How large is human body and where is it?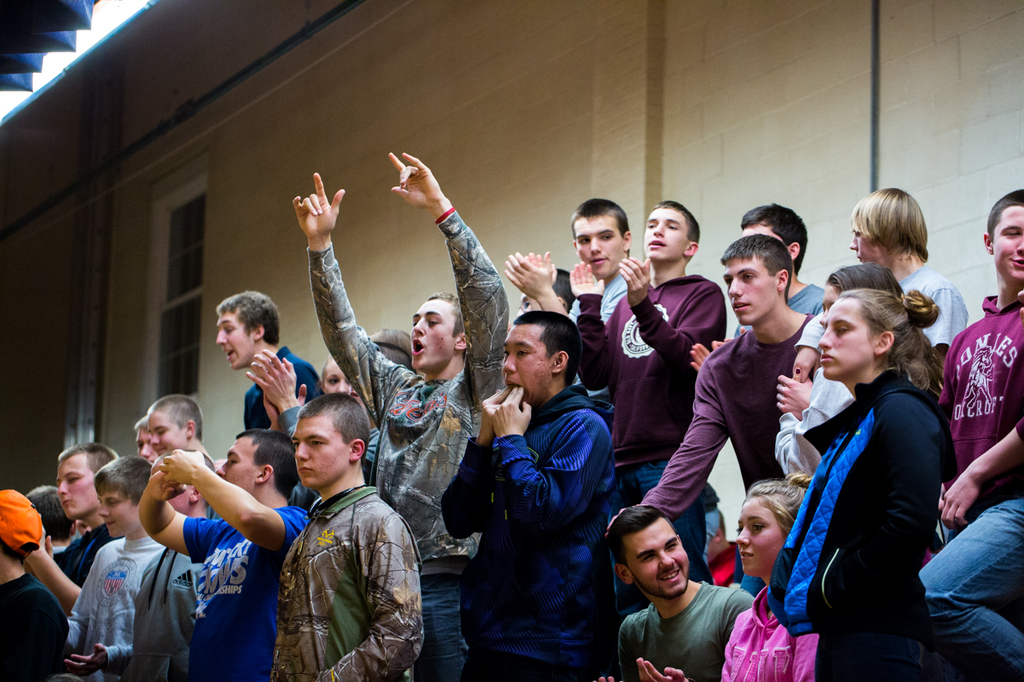
Bounding box: locate(263, 386, 442, 681).
